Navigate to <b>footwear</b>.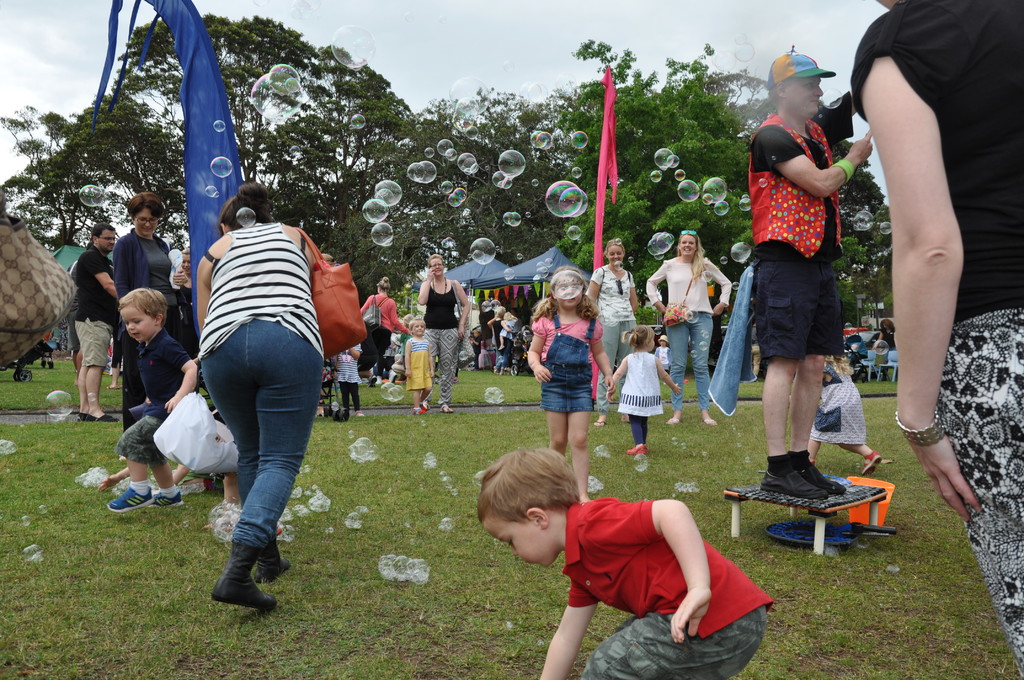
Navigation target: <bbox>84, 415, 117, 420</bbox>.
